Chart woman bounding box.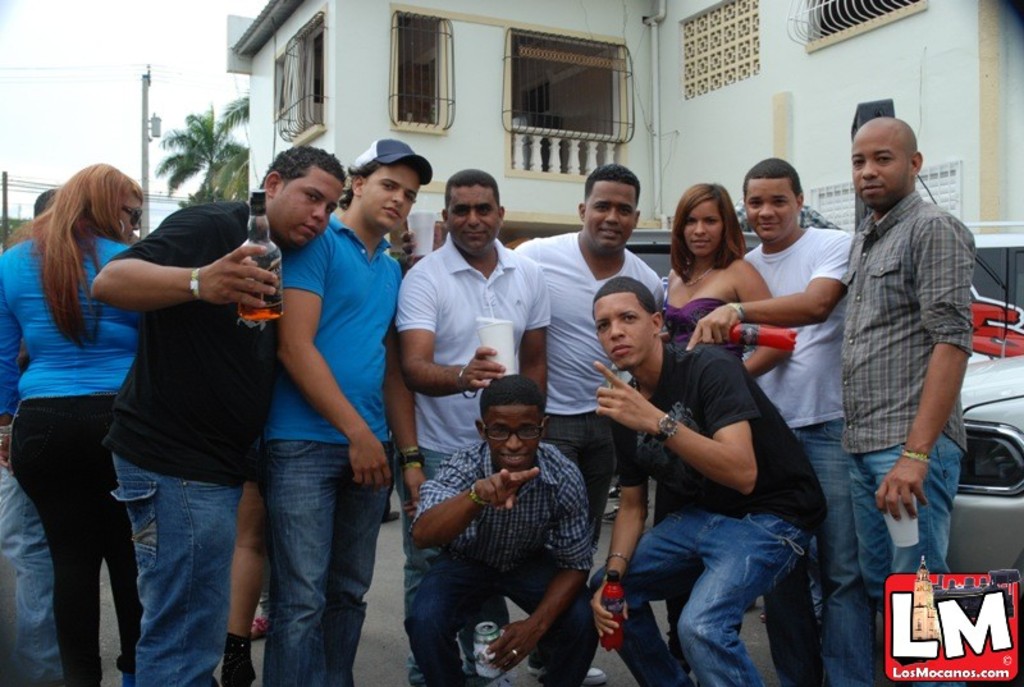
Charted: (x1=654, y1=180, x2=795, y2=679).
